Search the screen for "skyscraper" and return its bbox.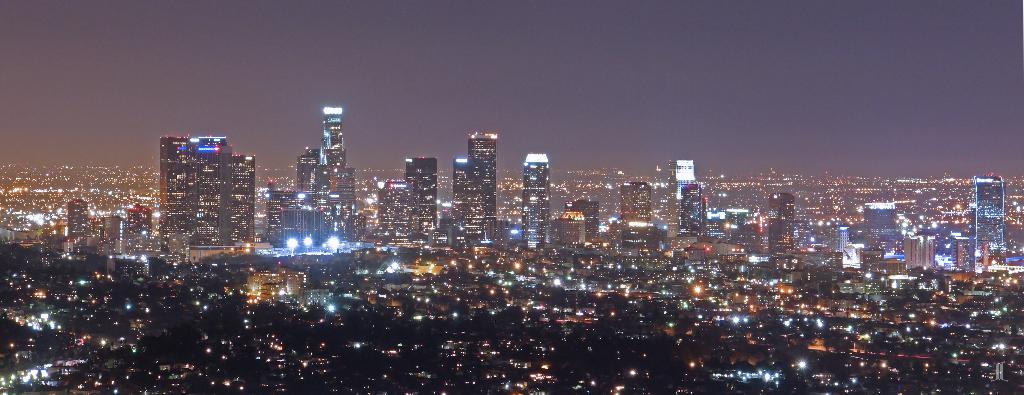
Found: locate(194, 137, 230, 247).
